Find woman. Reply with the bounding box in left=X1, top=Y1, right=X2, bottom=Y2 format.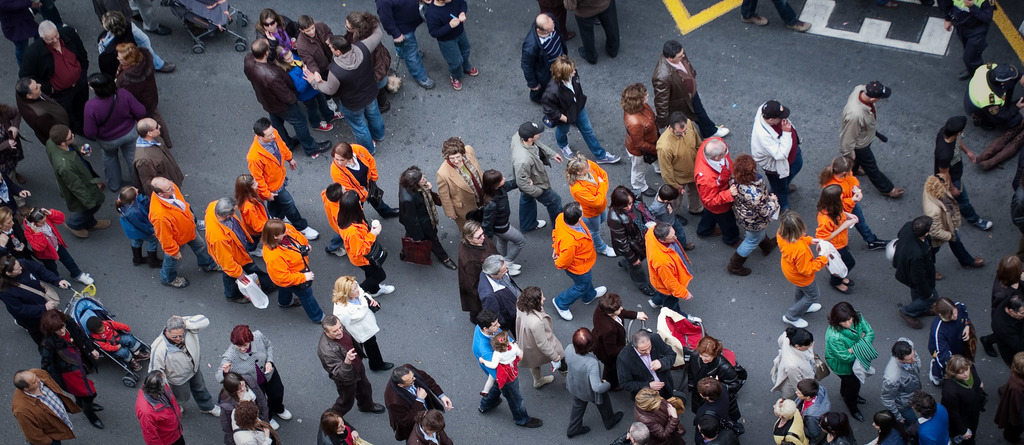
left=214, top=322, right=294, bottom=427.
